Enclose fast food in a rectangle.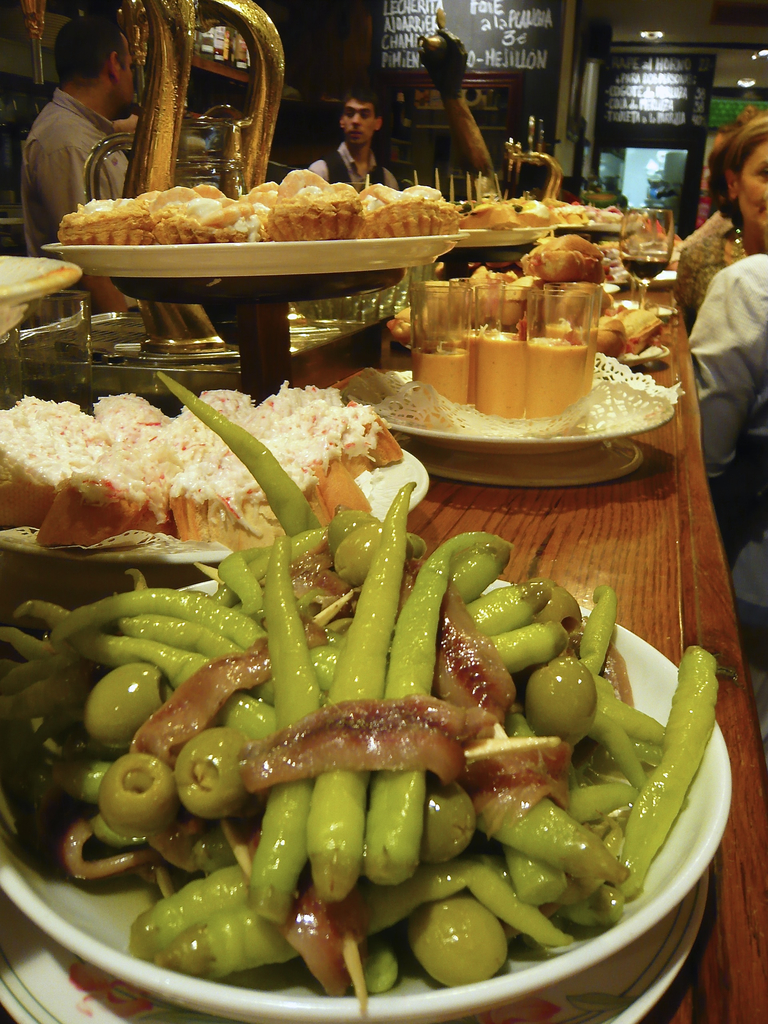
Rect(453, 194, 520, 236).
